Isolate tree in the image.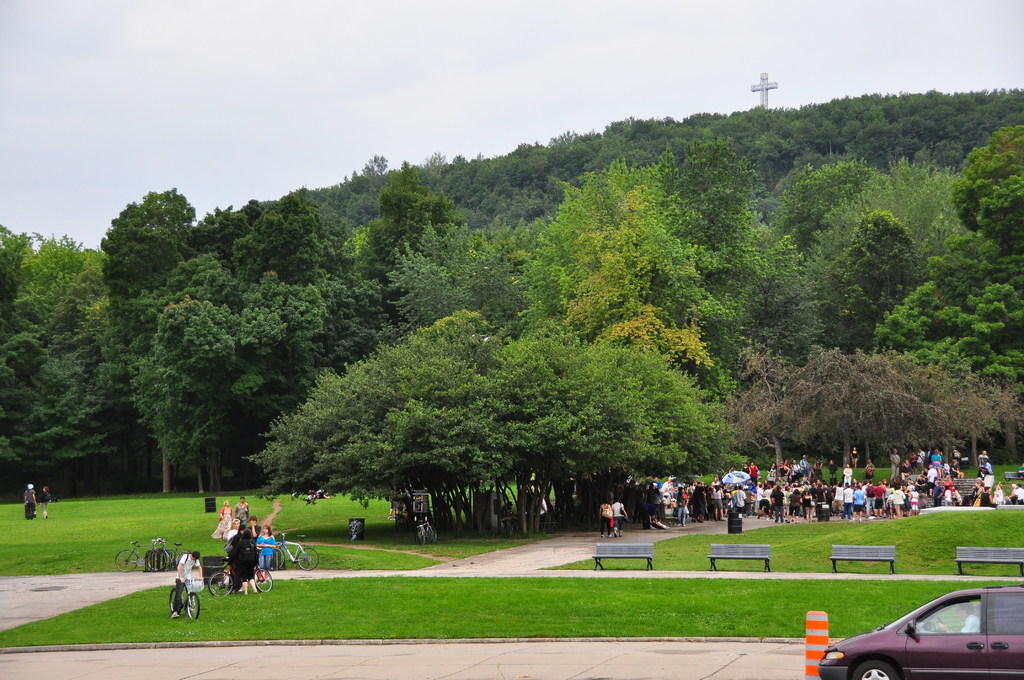
Isolated region: <bbox>426, 149, 454, 177</bbox>.
